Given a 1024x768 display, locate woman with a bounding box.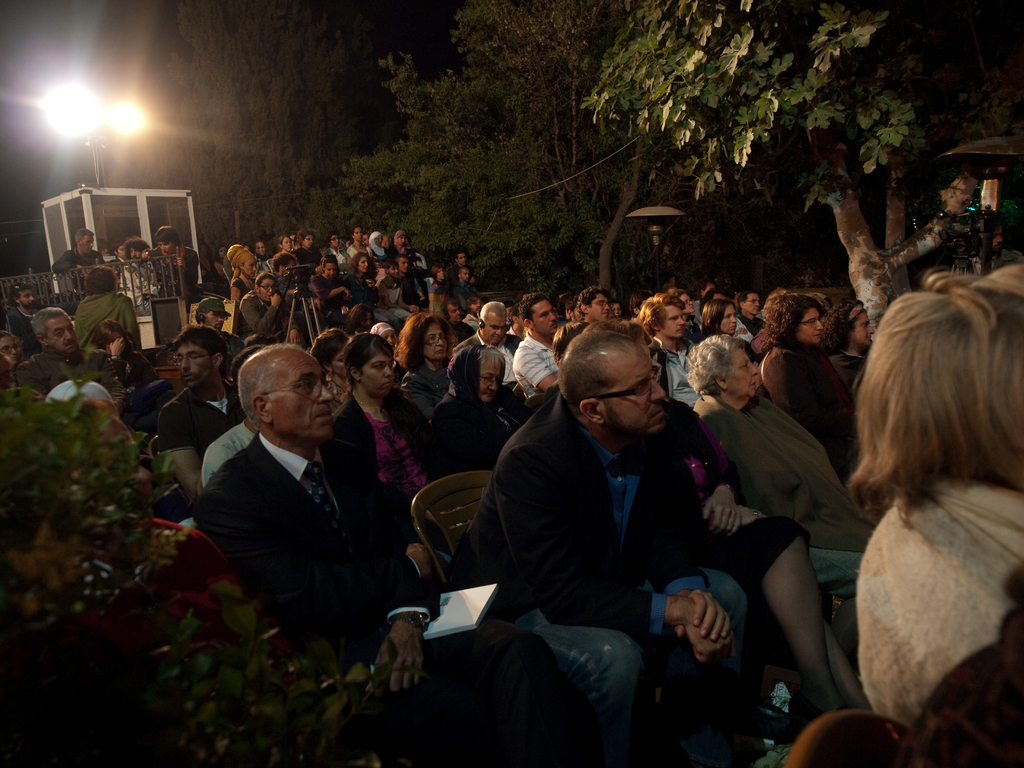
Located: BBox(394, 306, 458, 414).
